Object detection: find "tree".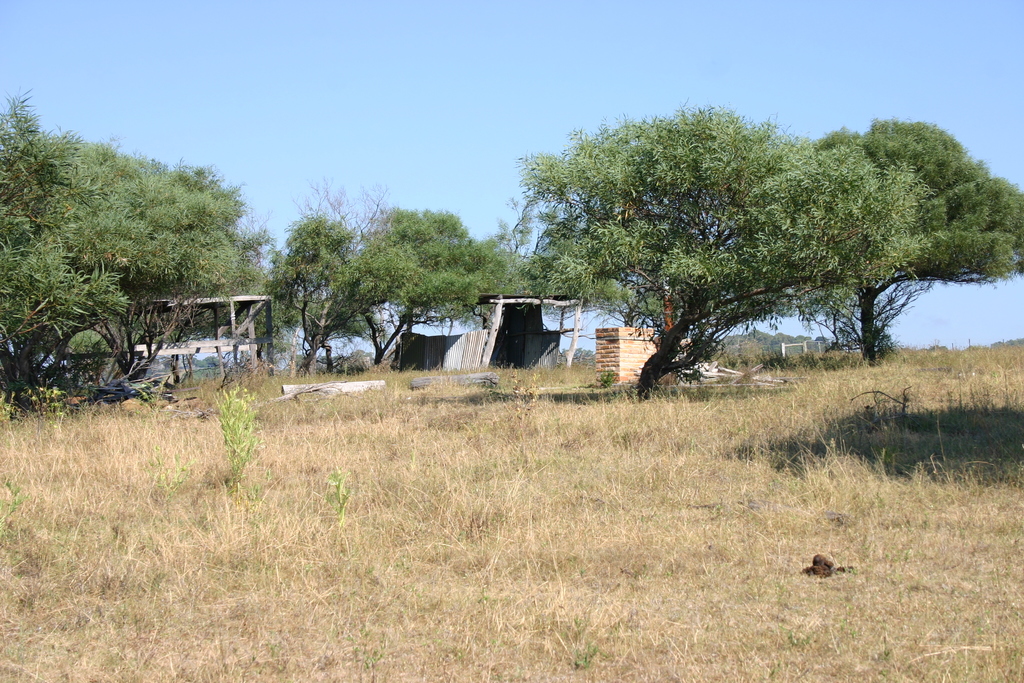
x1=351, y1=199, x2=504, y2=365.
